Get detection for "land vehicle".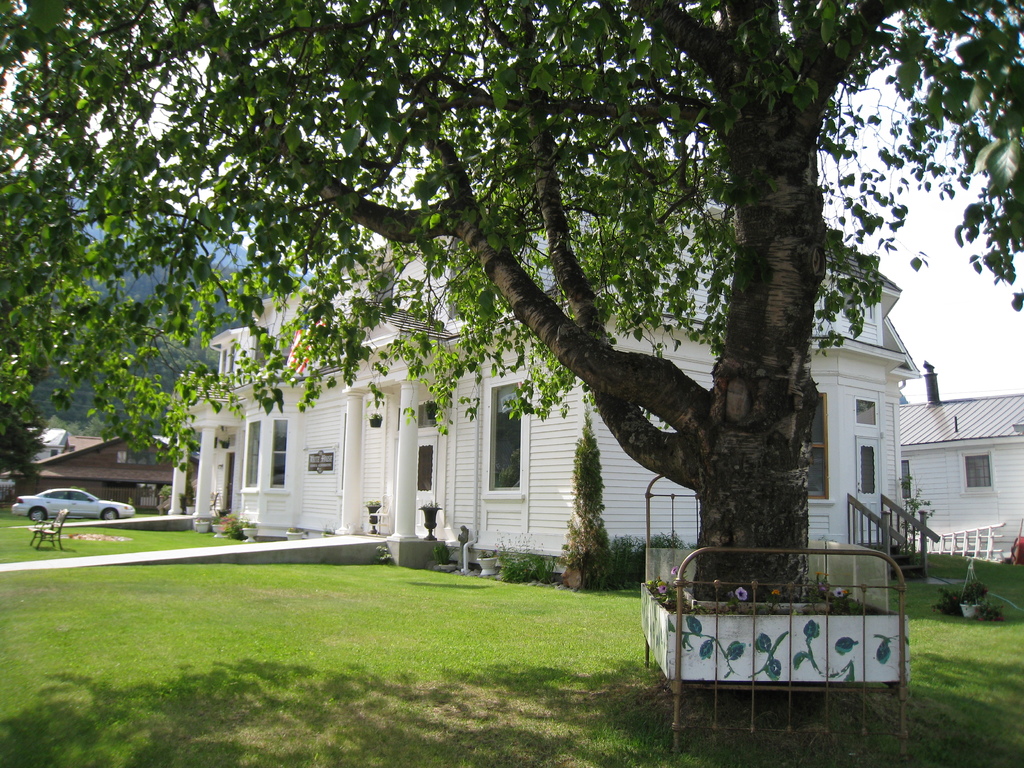
Detection: bbox(12, 488, 135, 522).
